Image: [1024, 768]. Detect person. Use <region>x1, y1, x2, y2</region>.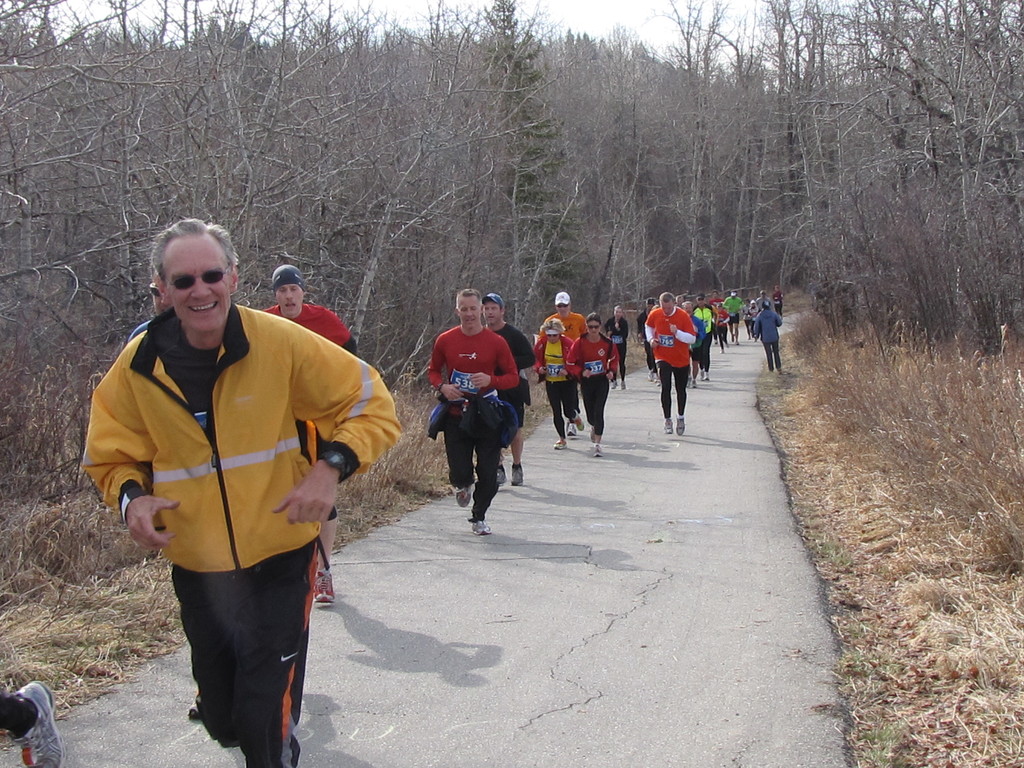
<region>567, 312, 620, 454</region>.
